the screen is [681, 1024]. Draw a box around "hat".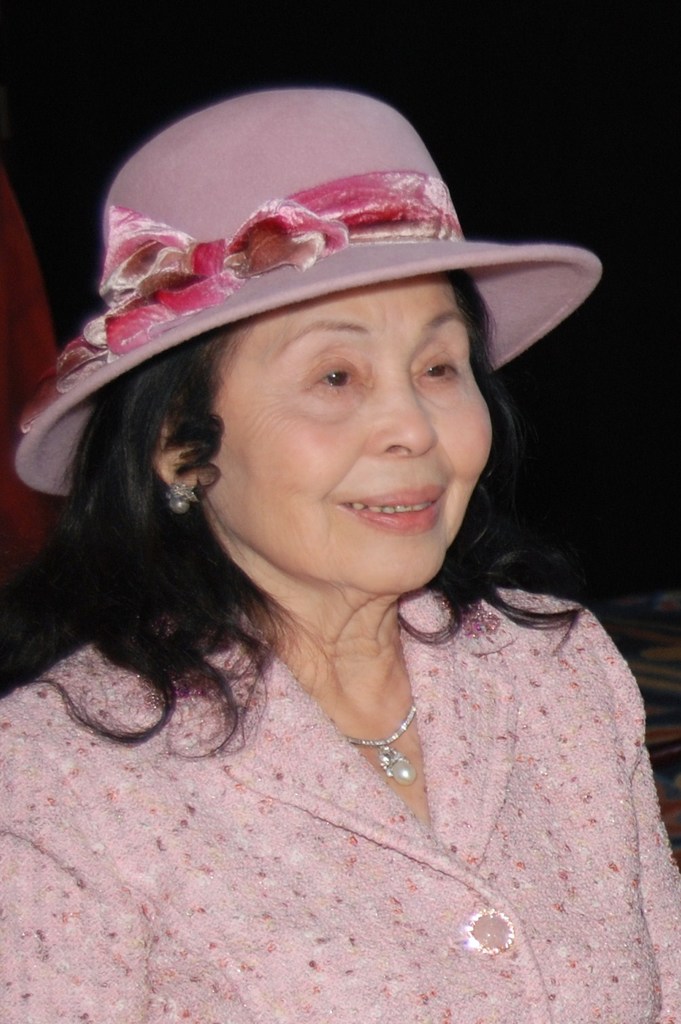
12, 82, 602, 503.
